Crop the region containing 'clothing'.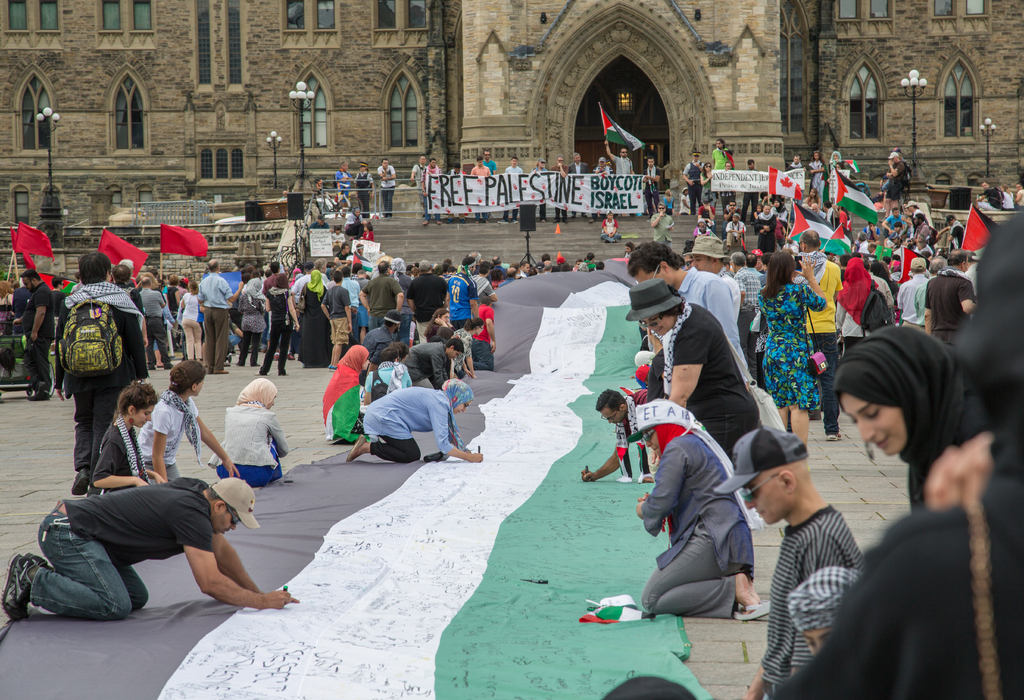
Crop region: Rect(644, 165, 661, 211).
